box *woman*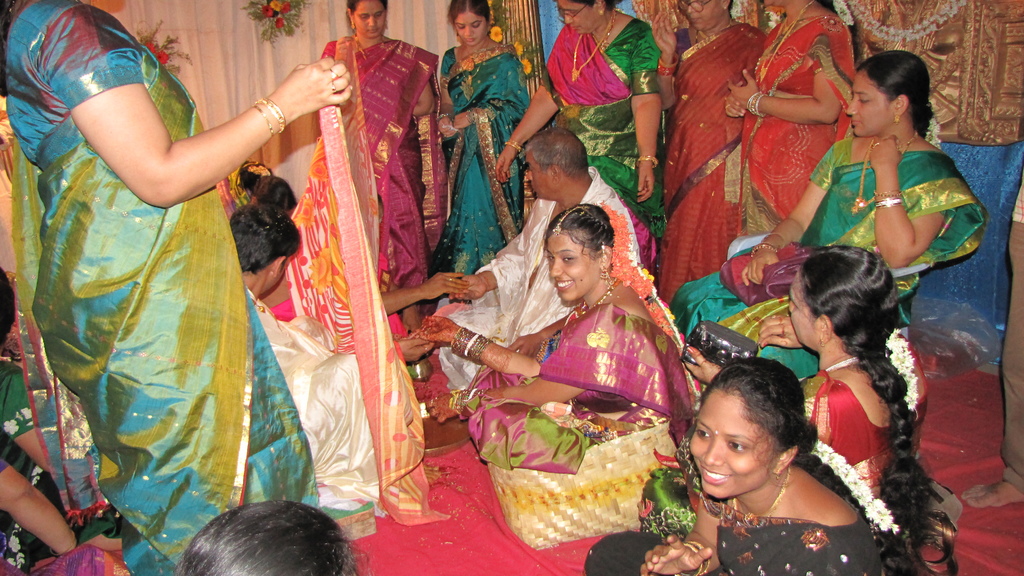
bbox=(379, 0, 548, 287)
